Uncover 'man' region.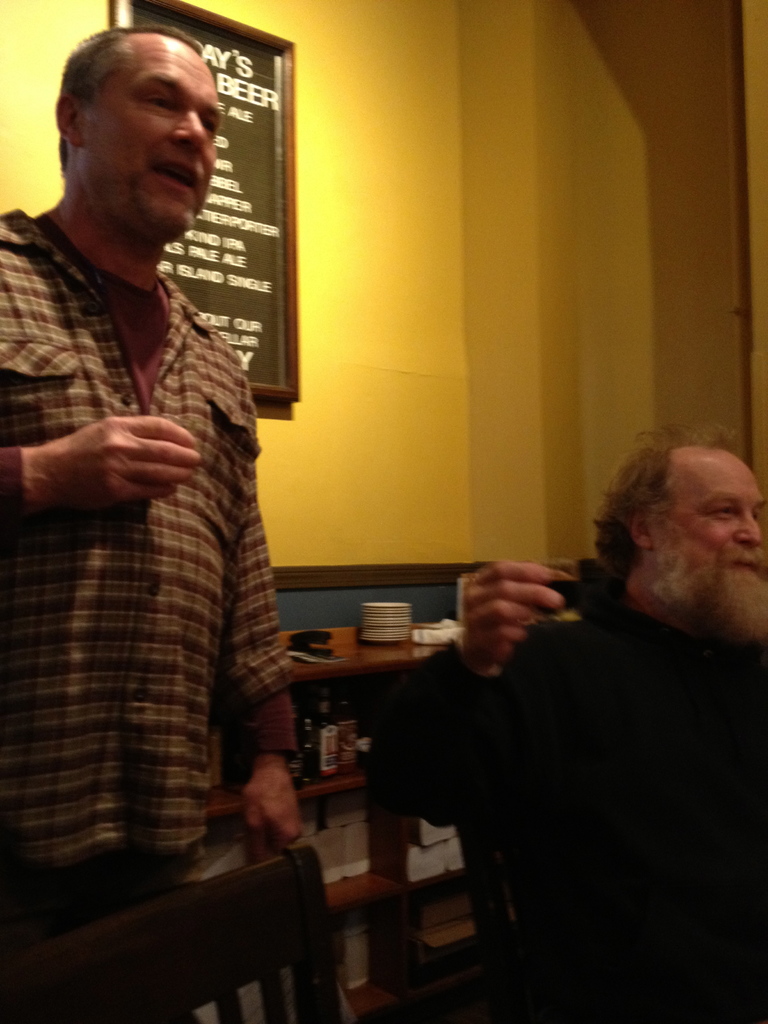
Uncovered: <region>447, 430, 767, 1023</region>.
